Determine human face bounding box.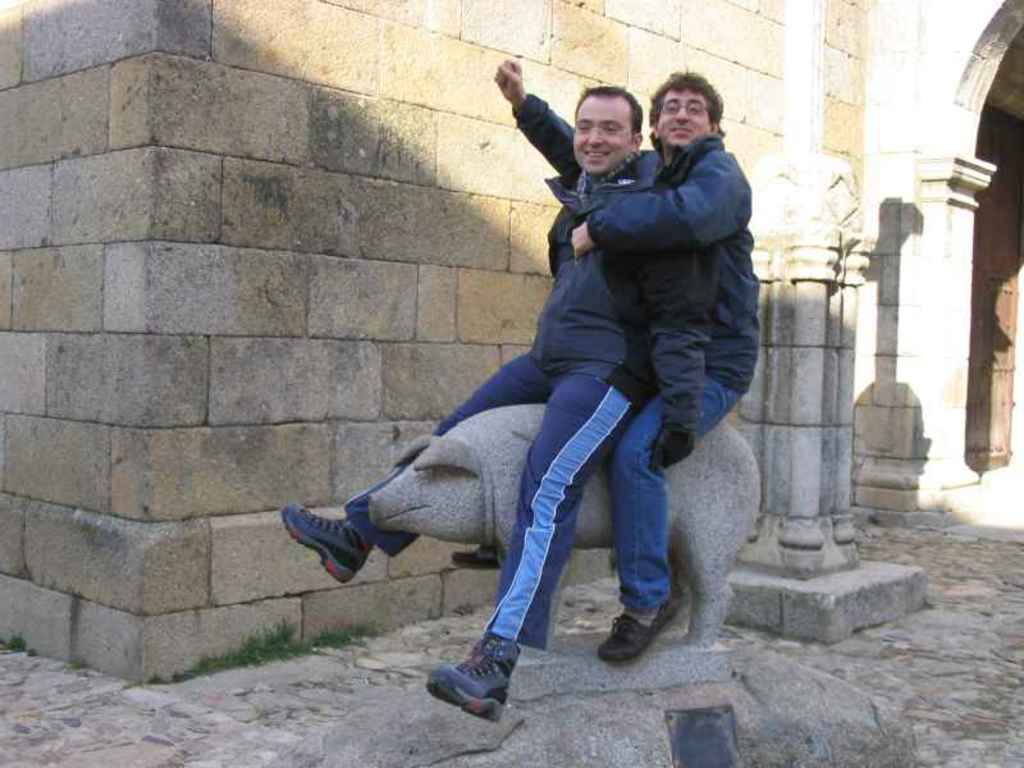
Determined: [570, 99, 628, 169].
